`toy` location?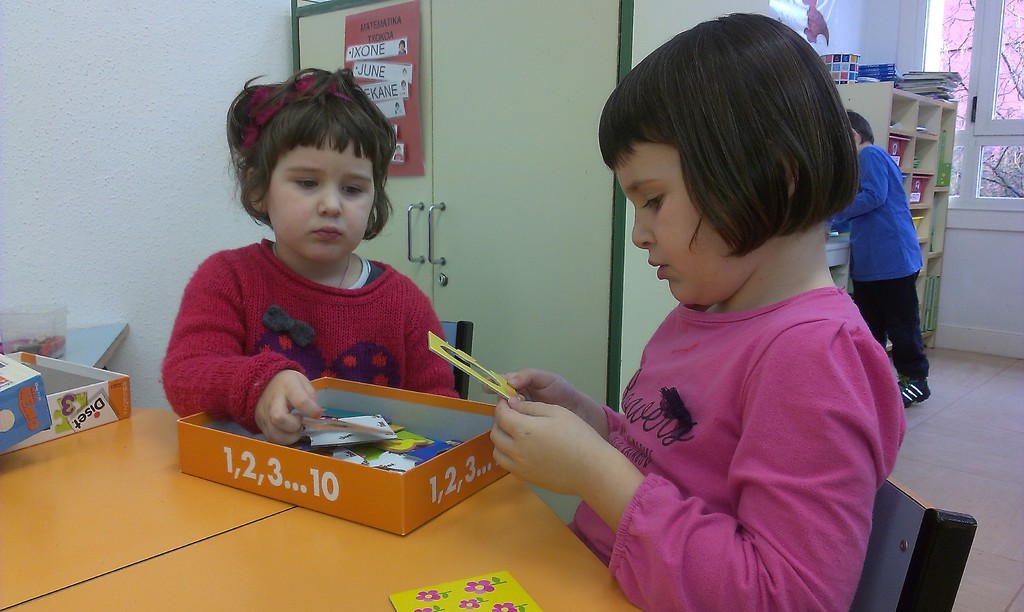
bbox=[39, 334, 70, 357]
